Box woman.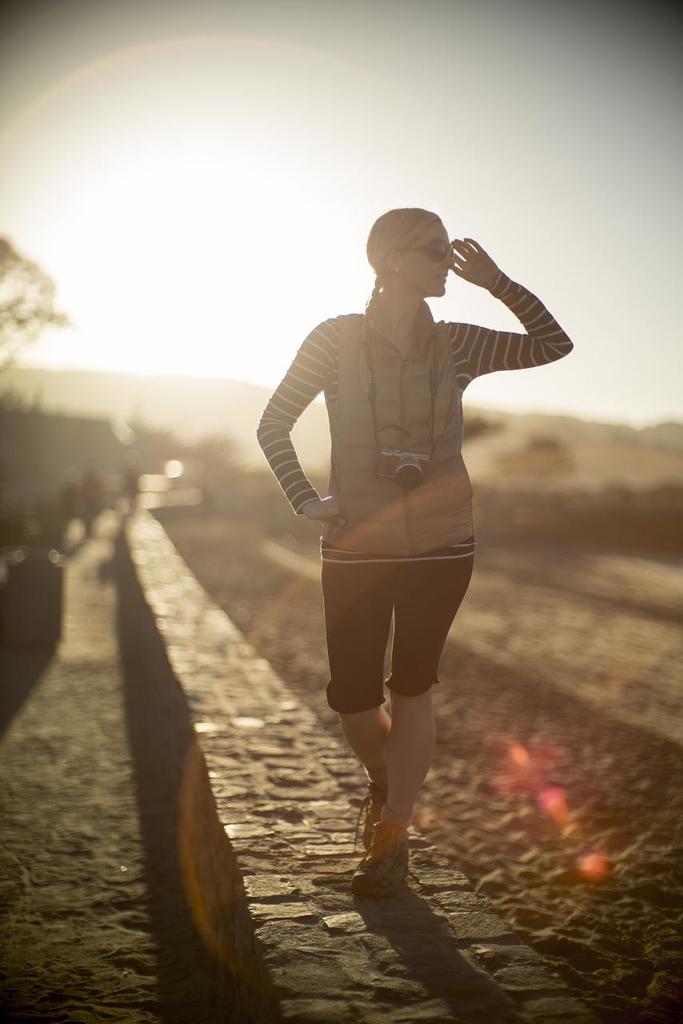
[261, 197, 554, 901].
